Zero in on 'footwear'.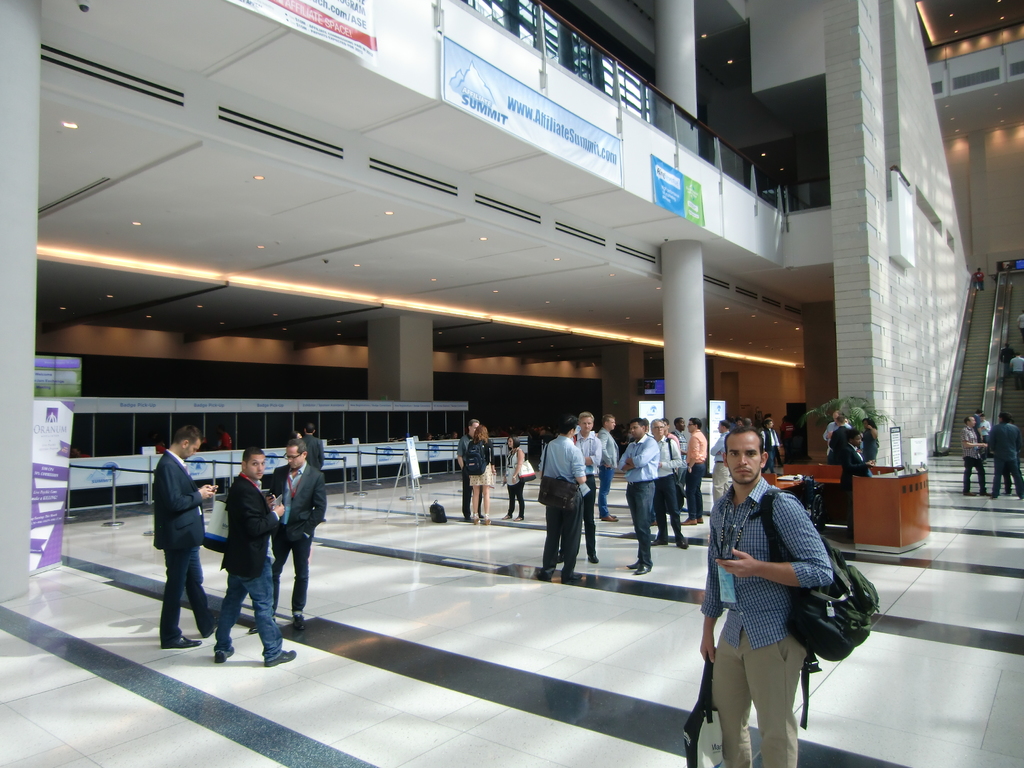
Zeroed in: Rect(214, 646, 235, 664).
